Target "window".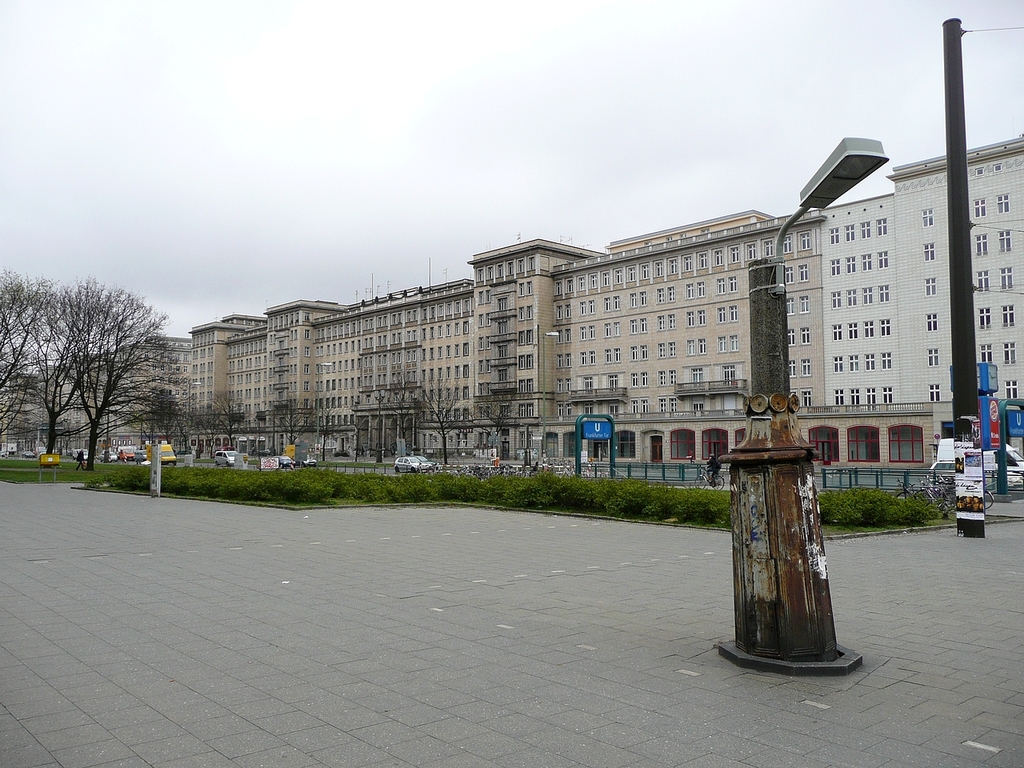
Target region: Rect(994, 230, 1008, 254).
